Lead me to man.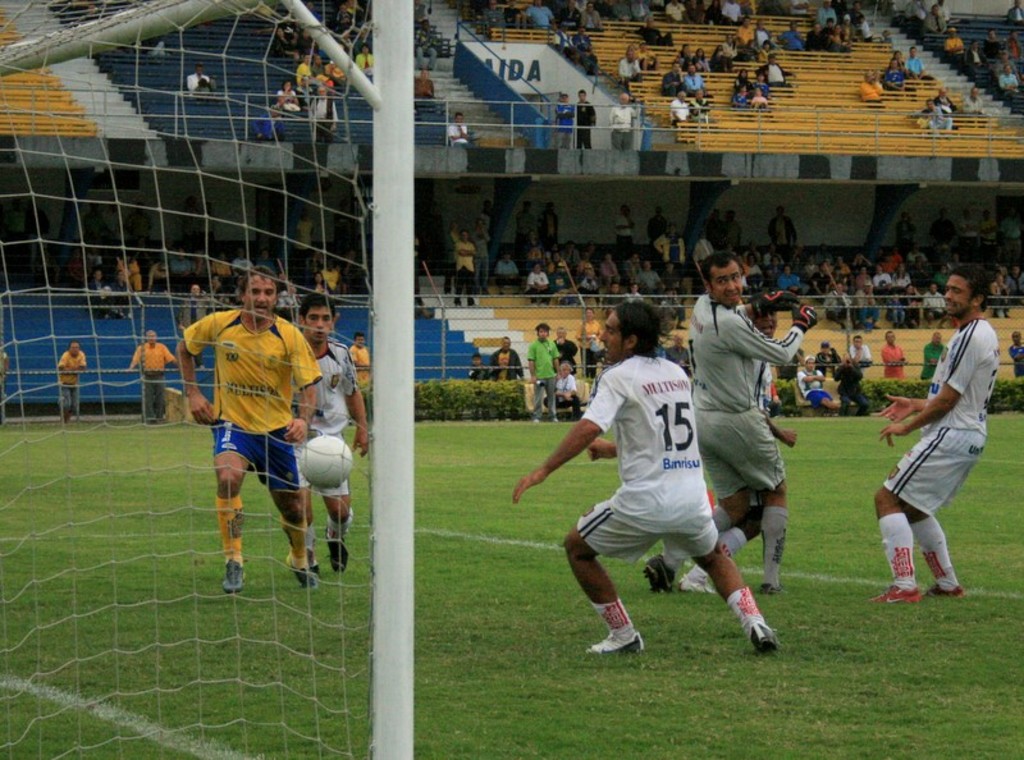
Lead to detection(146, 261, 170, 294).
